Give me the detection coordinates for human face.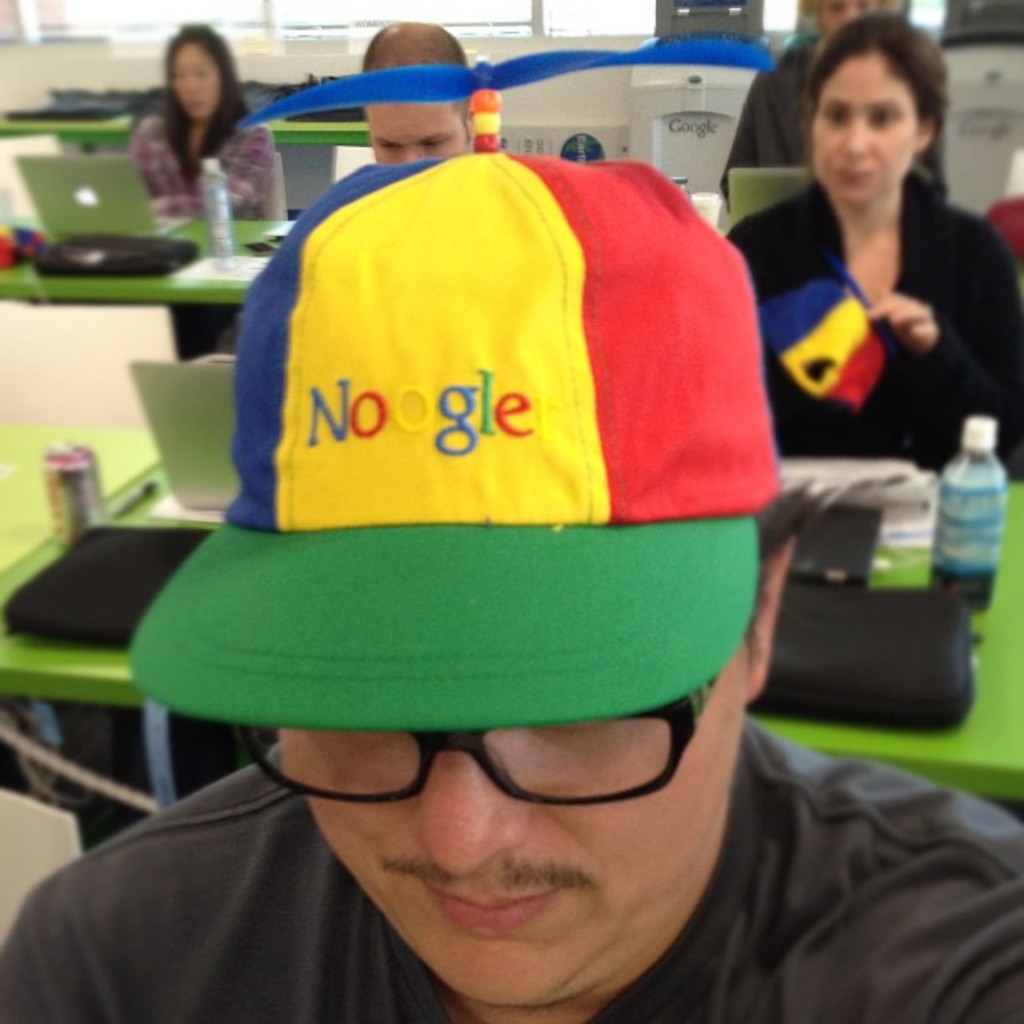
[left=356, top=12, right=474, bottom=171].
